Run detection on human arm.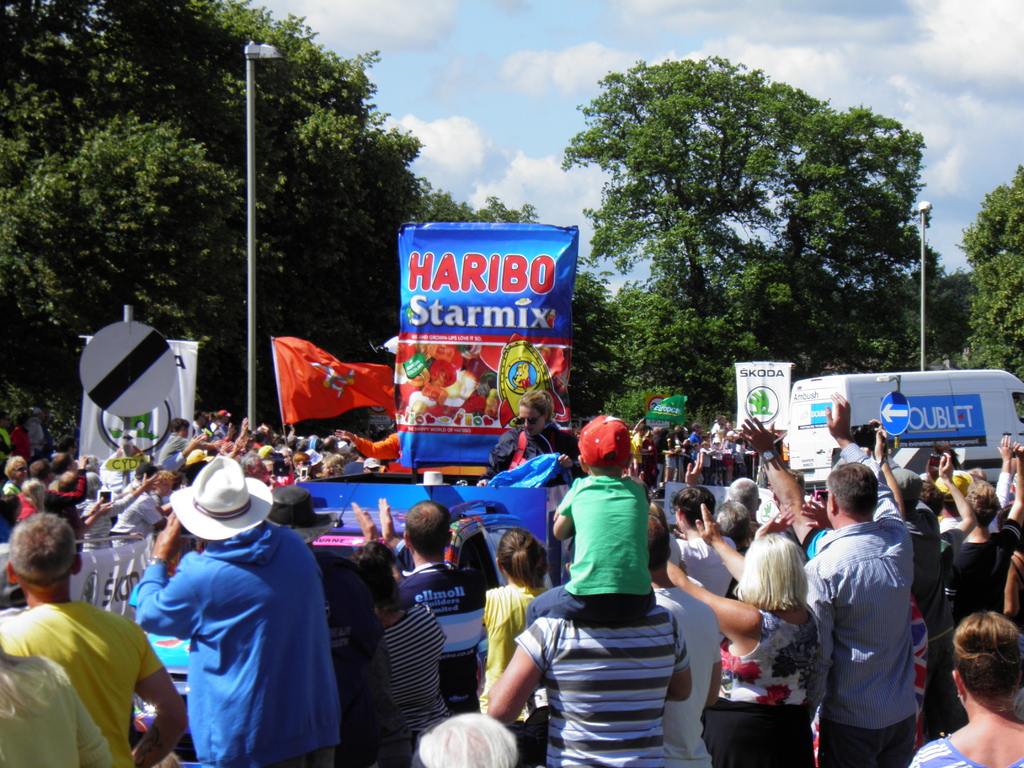
Result: bbox=[920, 450, 948, 484].
